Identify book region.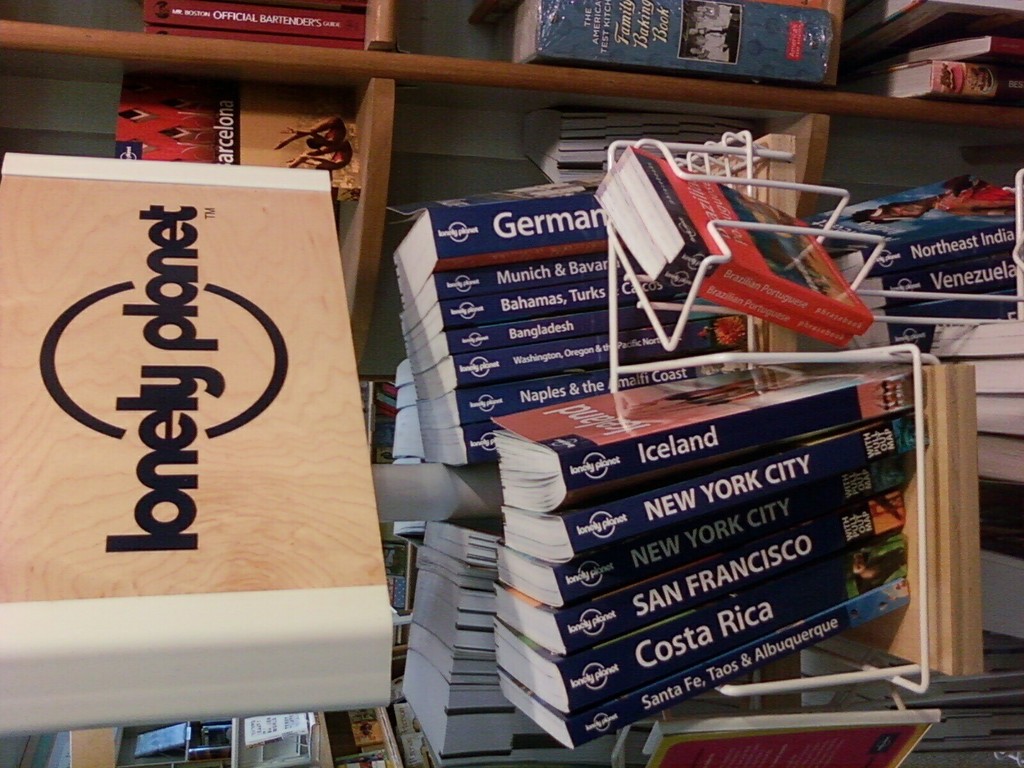
Region: left=0, top=177, right=396, bottom=744.
